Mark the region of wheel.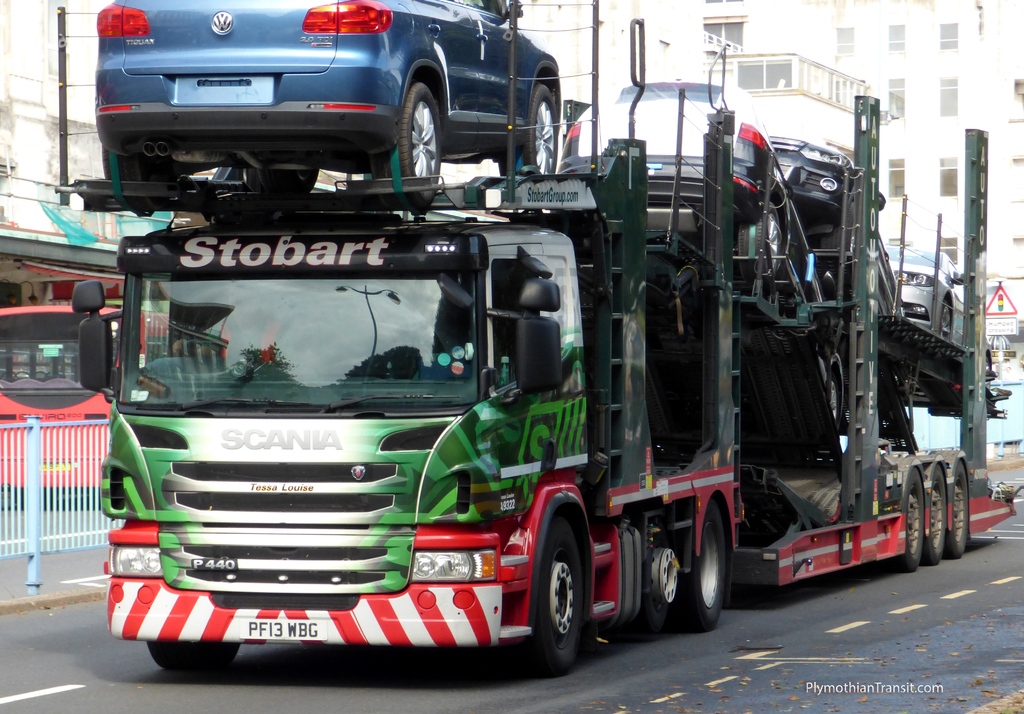
Region: (897, 472, 924, 569).
